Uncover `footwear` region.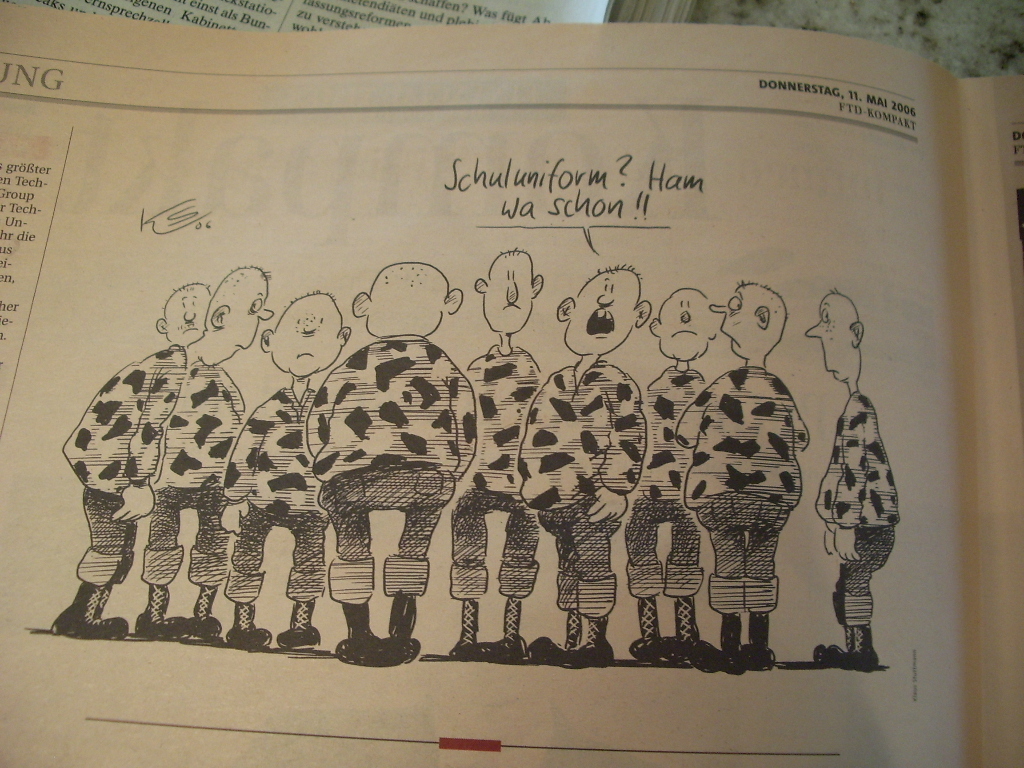
Uncovered: x1=687 y1=615 x2=746 y2=682.
